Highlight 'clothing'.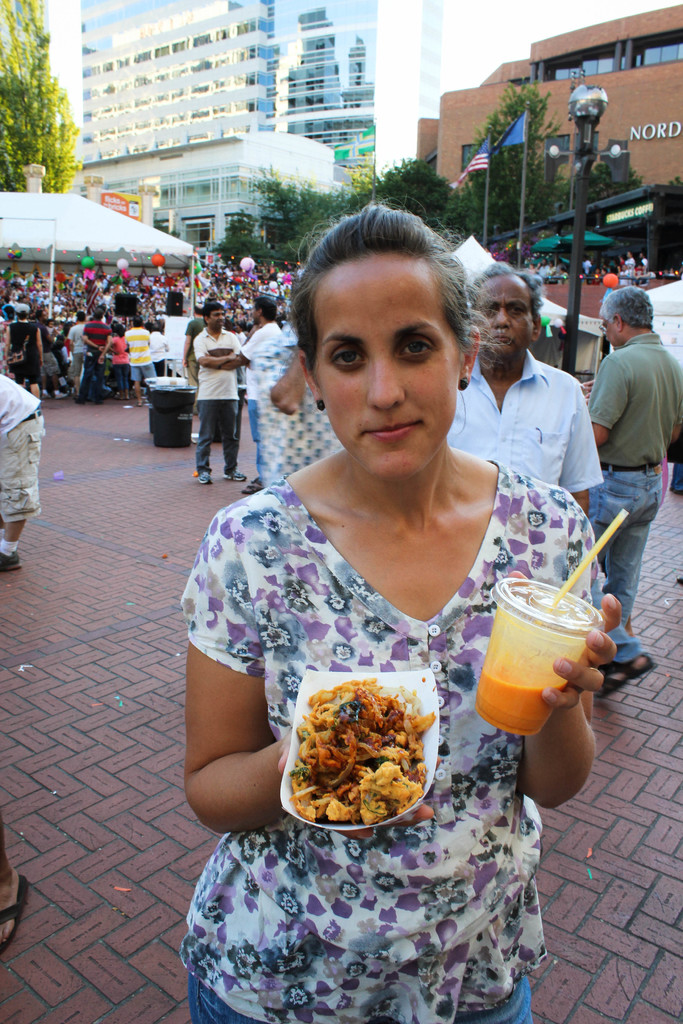
Highlighted region: <box>119,325,158,403</box>.
